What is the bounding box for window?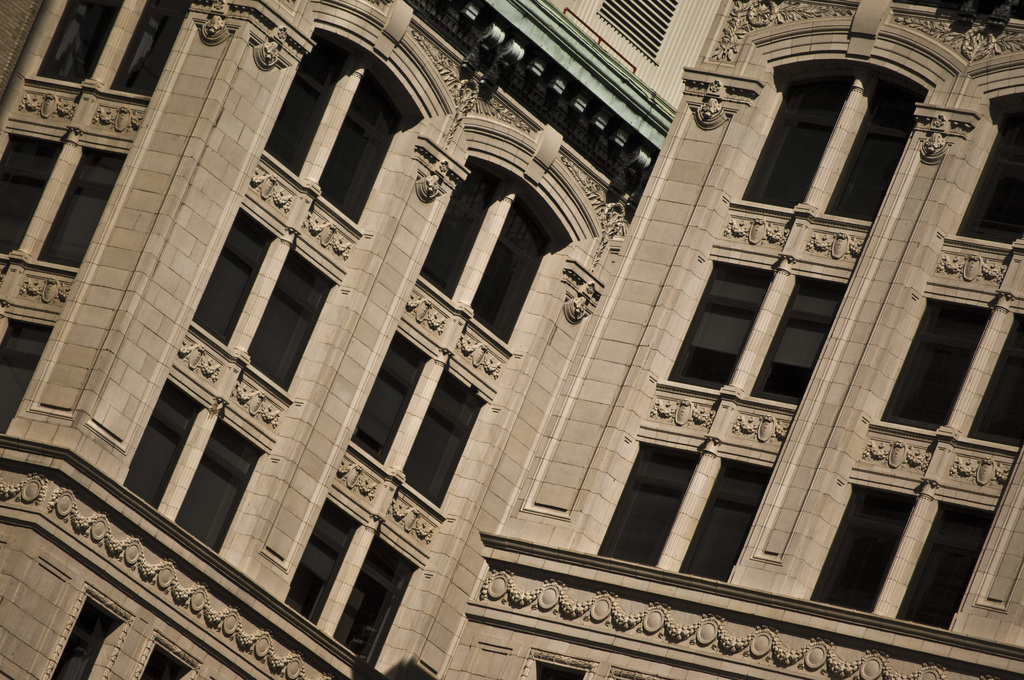
883:316:1023:446.
